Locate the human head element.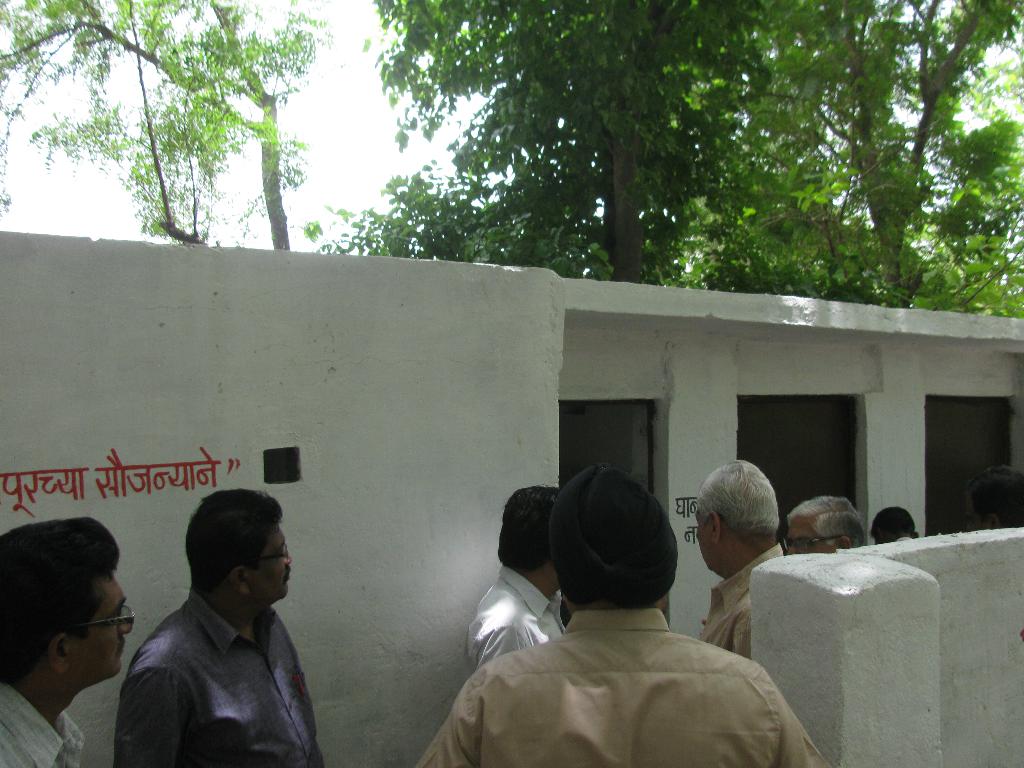
Element bbox: detection(497, 486, 567, 588).
